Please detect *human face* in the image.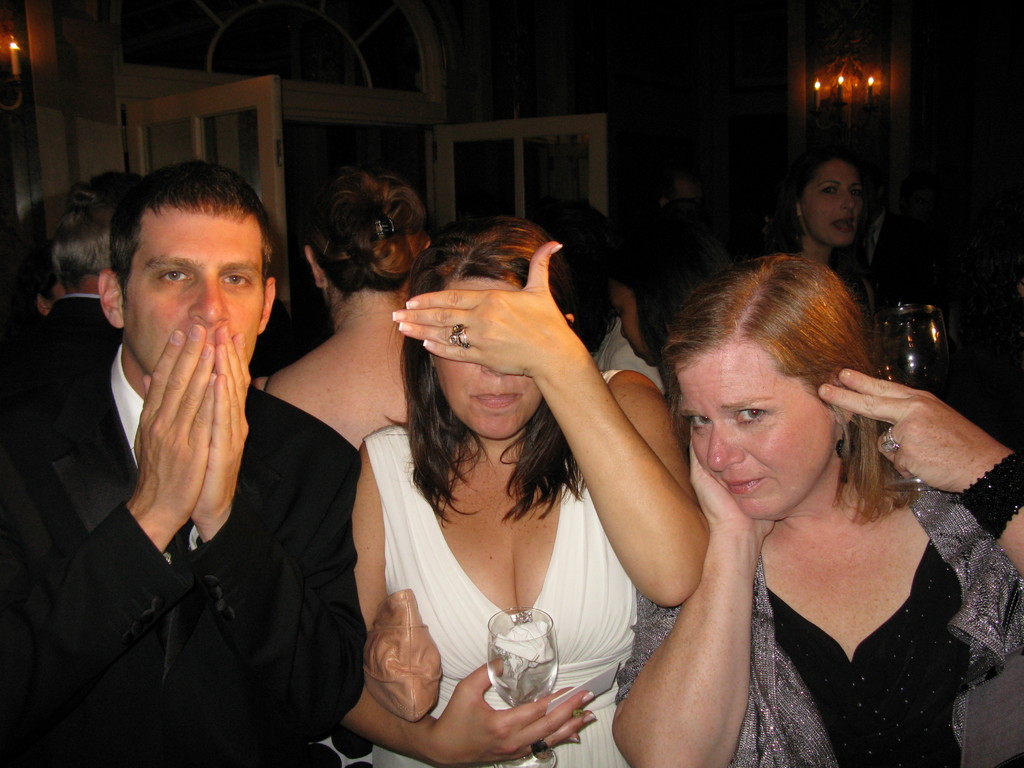
crop(436, 277, 540, 440).
